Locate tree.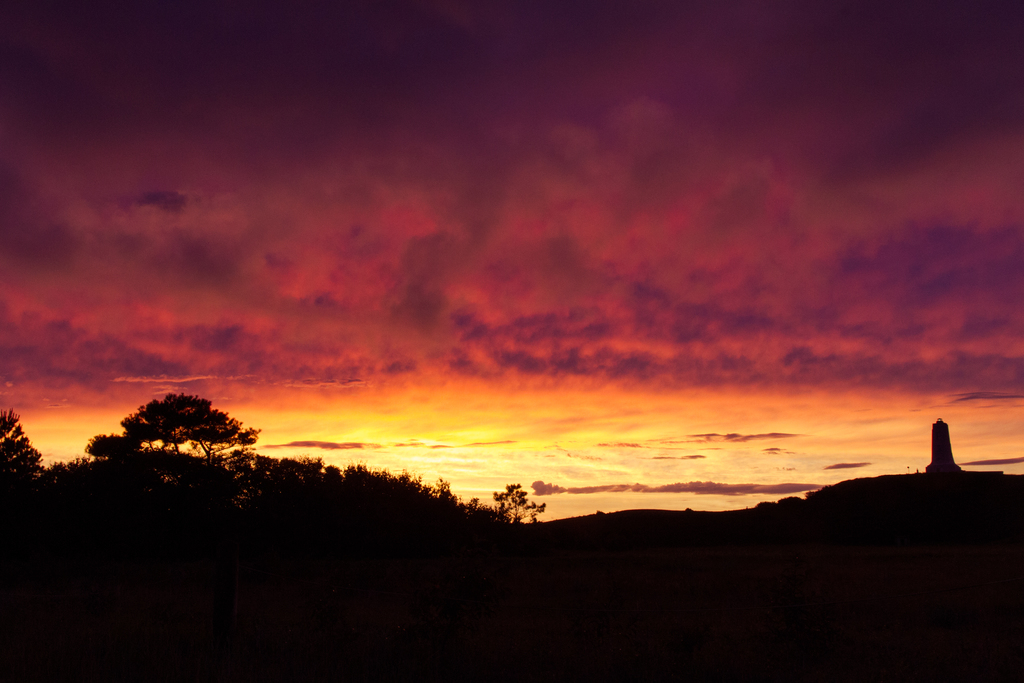
Bounding box: [312,465,342,524].
